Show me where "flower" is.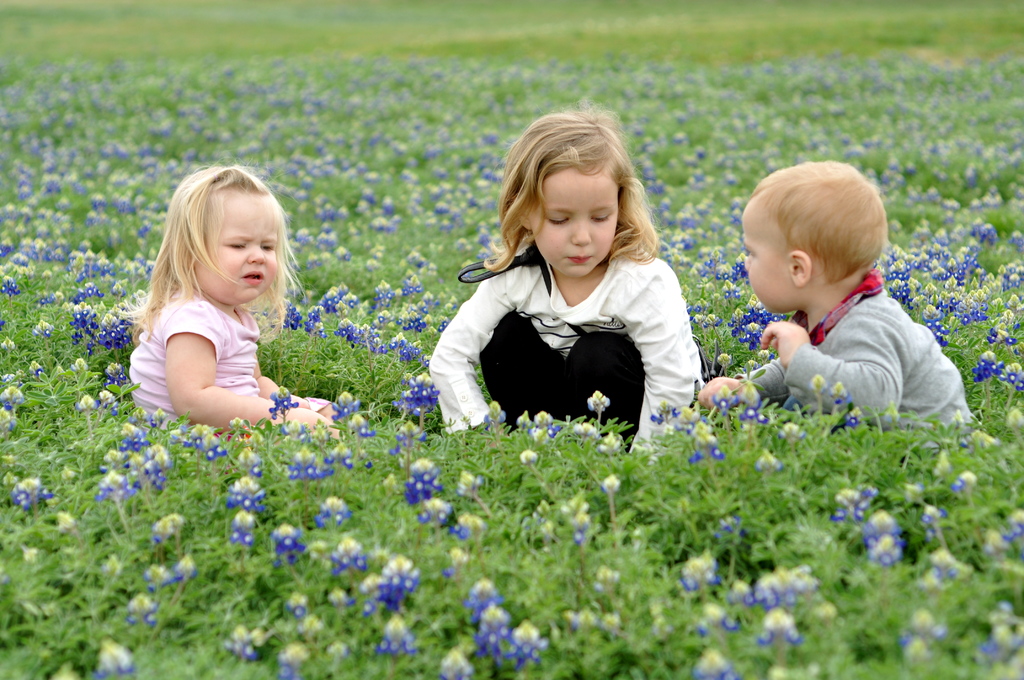
"flower" is at Rect(276, 642, 308, 679).
